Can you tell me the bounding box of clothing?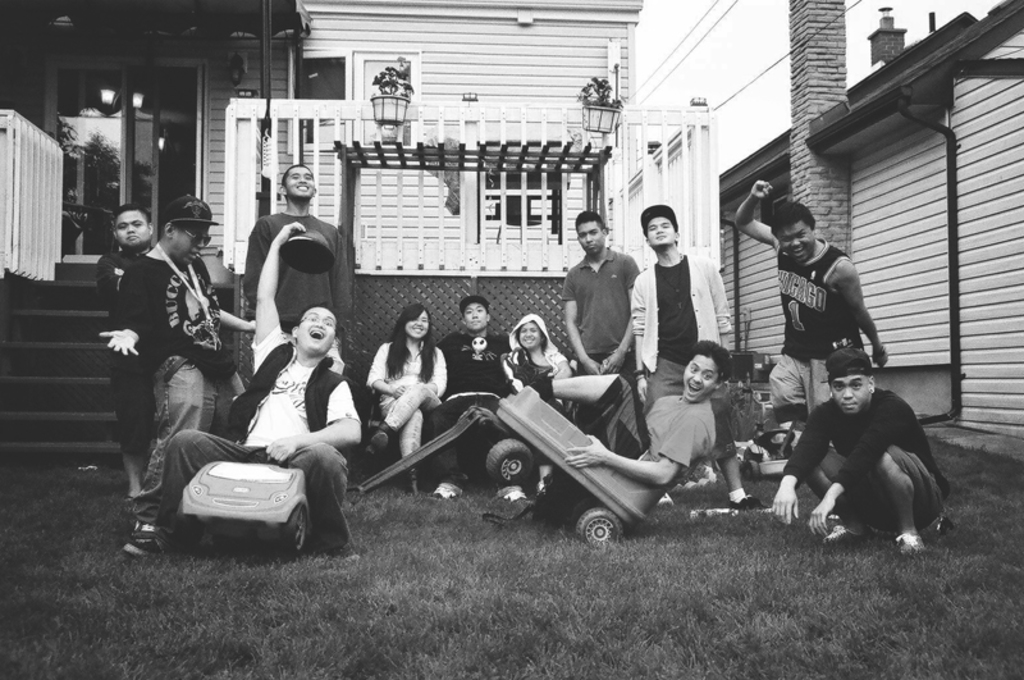
detection(521, 350, 571, 403).
